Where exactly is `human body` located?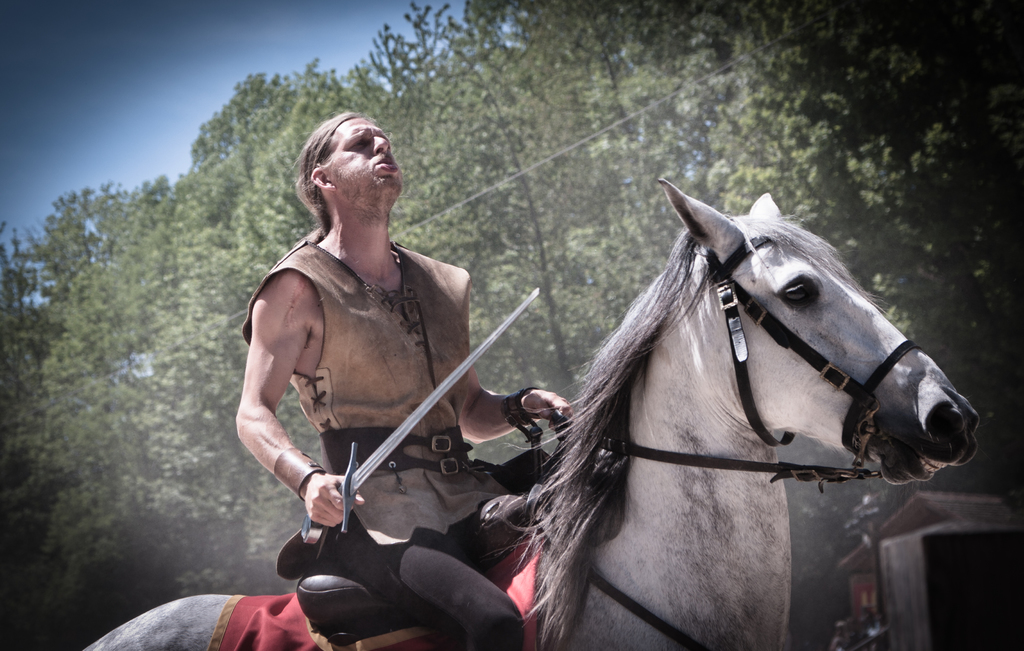
Its bounding box is pyautogui.locateOnScreen(250, 136, 581, 633).
